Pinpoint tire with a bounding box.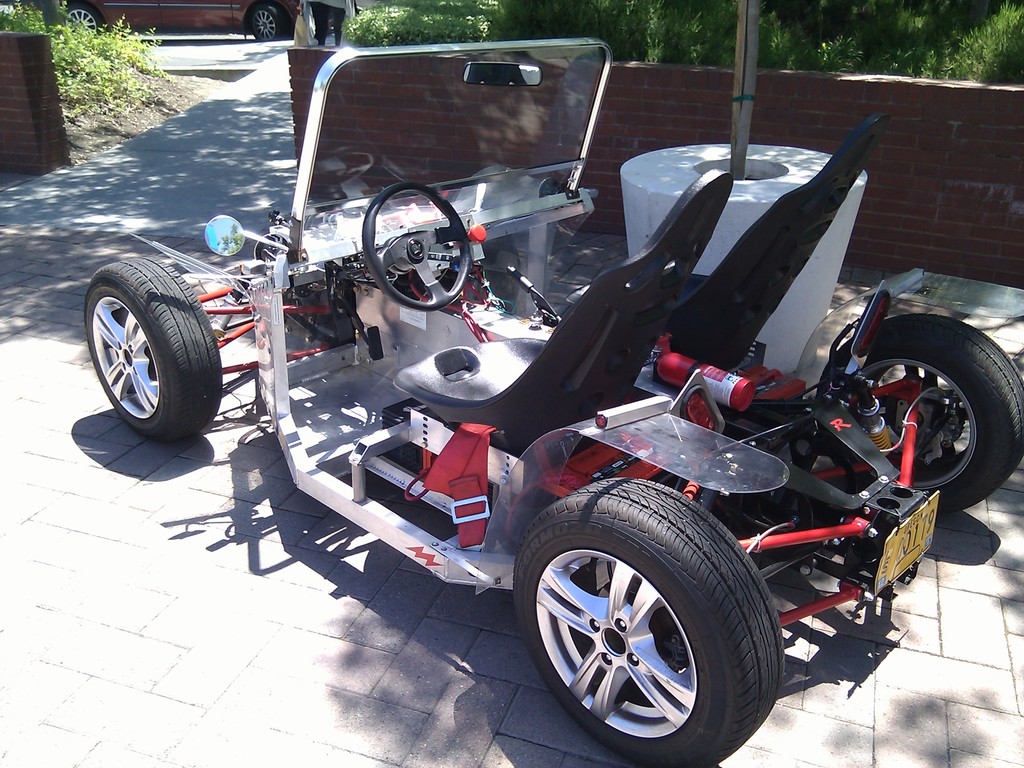
{"x1": 531, "y1": 476, "x2": 785, "y2": 764}.
